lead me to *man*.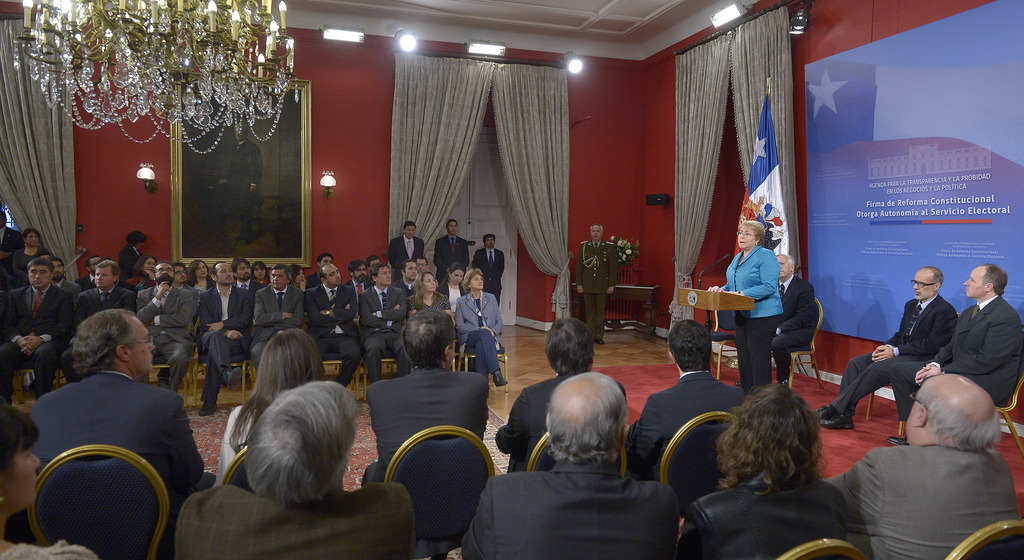
Lead to [491,320,630,474].
